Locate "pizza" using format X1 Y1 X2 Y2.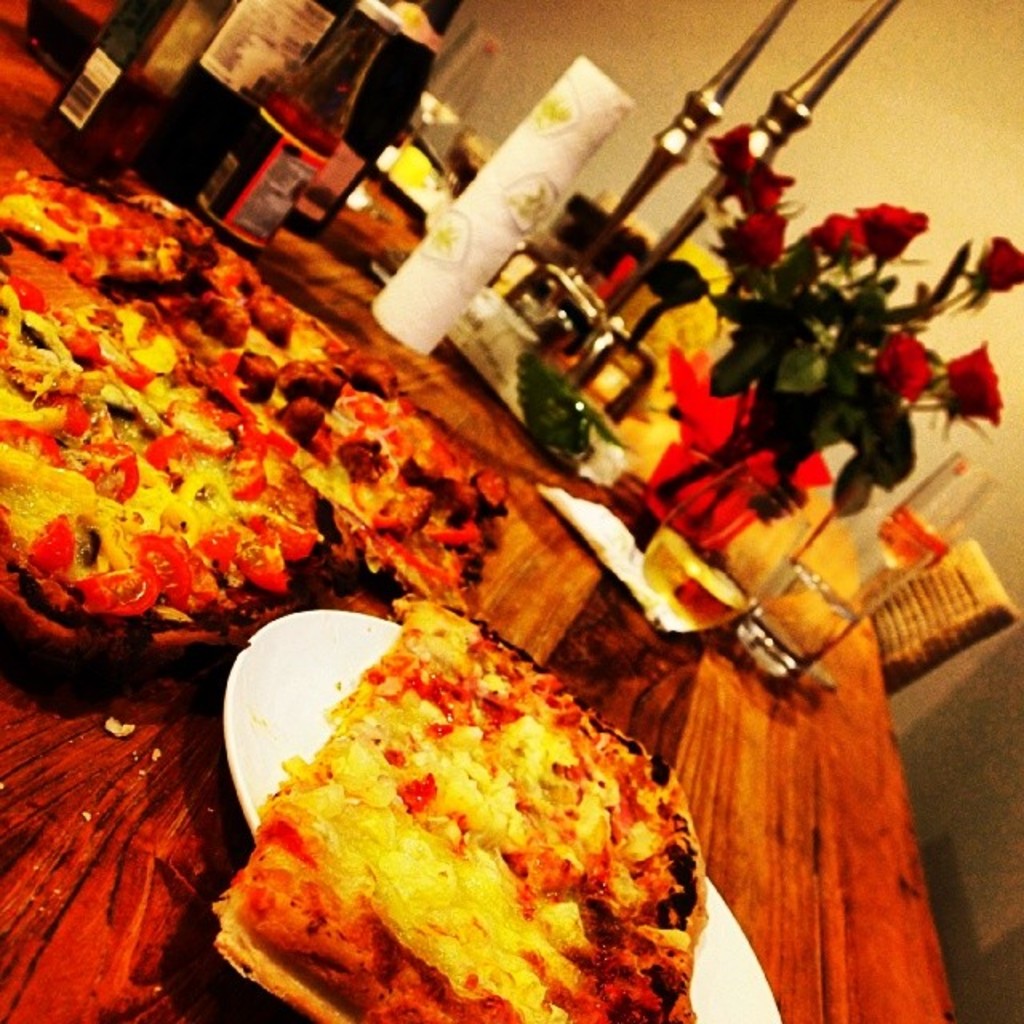
206 632 702 1016.
